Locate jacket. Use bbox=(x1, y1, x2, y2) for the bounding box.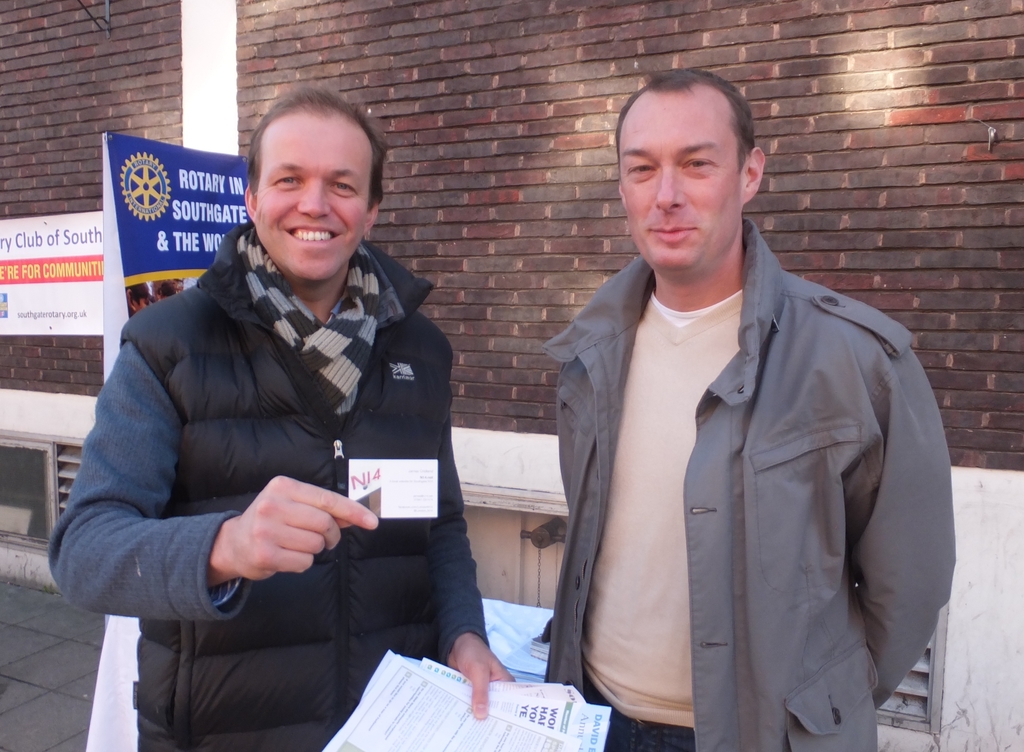
bbox=(526, 177, 945, 741).
